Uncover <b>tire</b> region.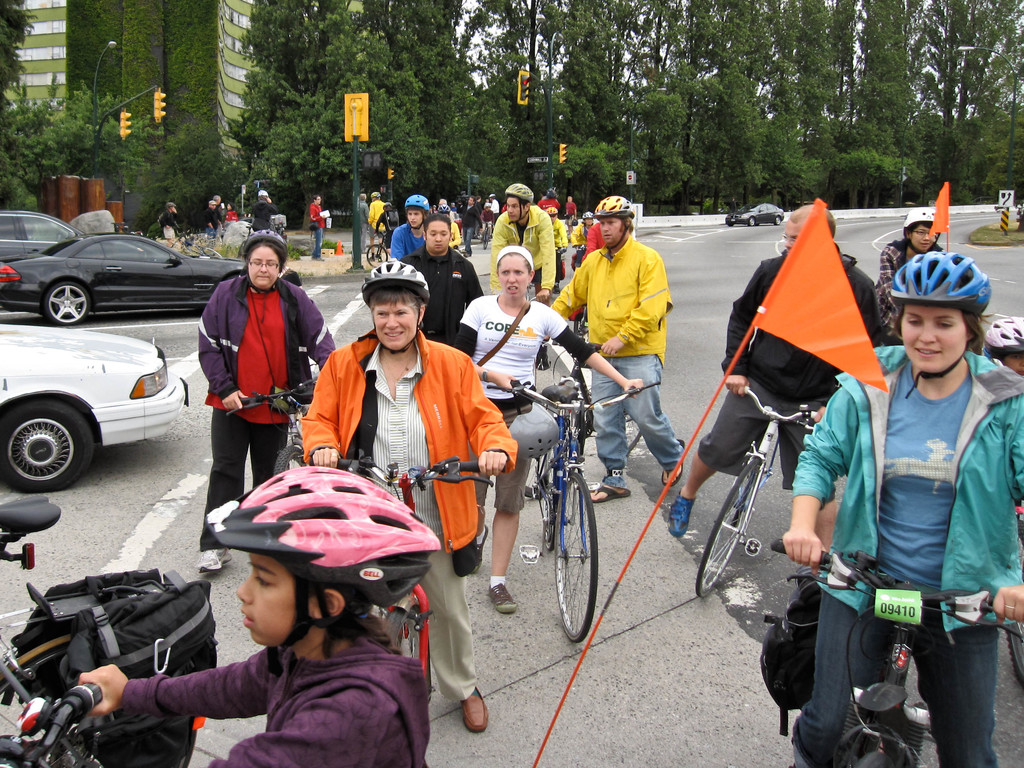
Uncovered: l=365, t=244, r=390, b=270.
